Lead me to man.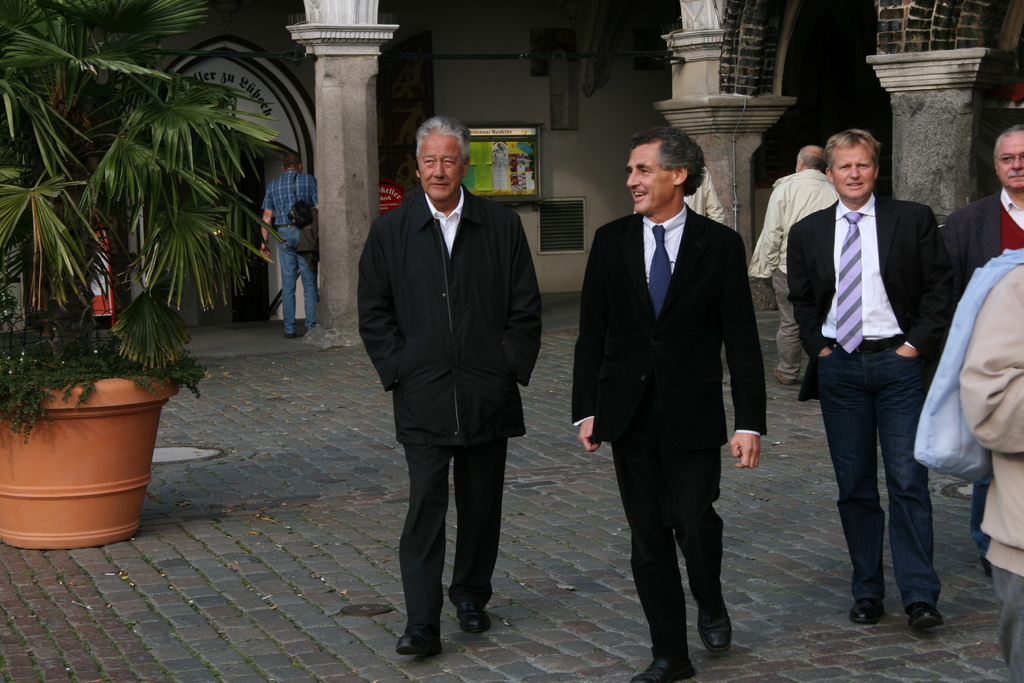
Lead to x1=941, y1=125, x2=1023, y2=578.
